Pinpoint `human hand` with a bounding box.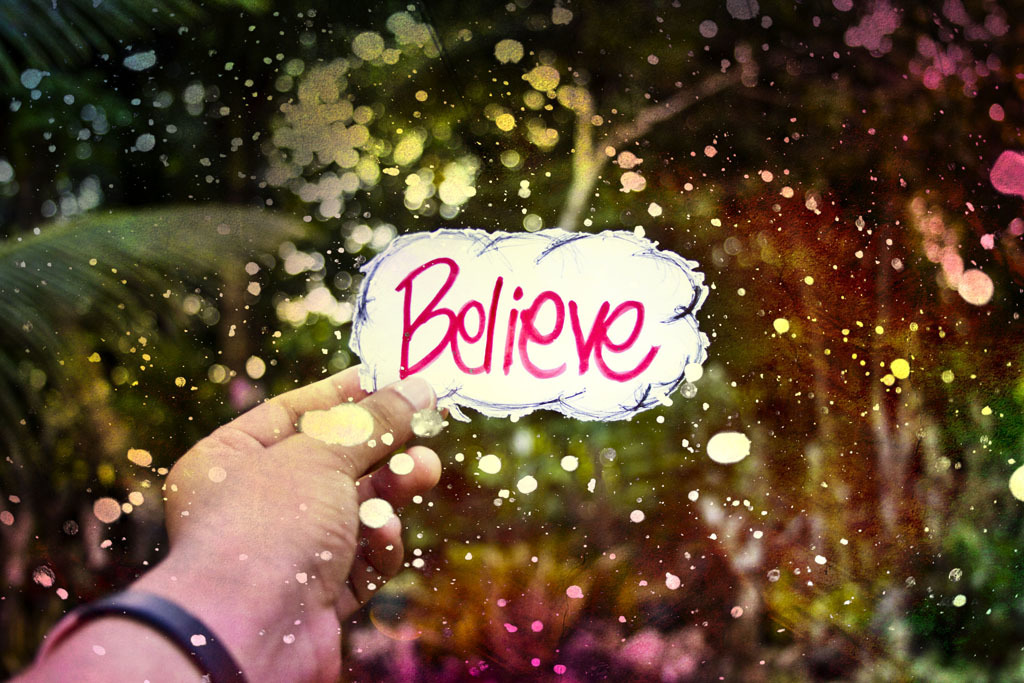
x1=117, y1=350, x2=441, y2=660.
